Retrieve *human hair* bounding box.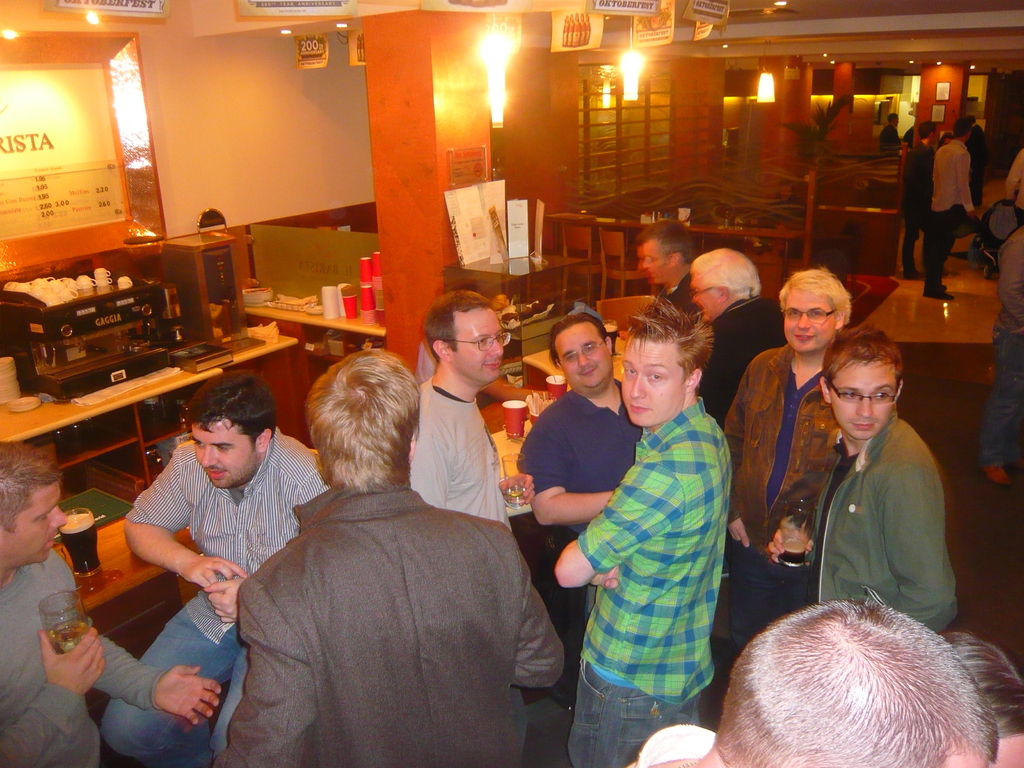
Bounding box: [x1=303, y1=347, x2=422, y2=495].
